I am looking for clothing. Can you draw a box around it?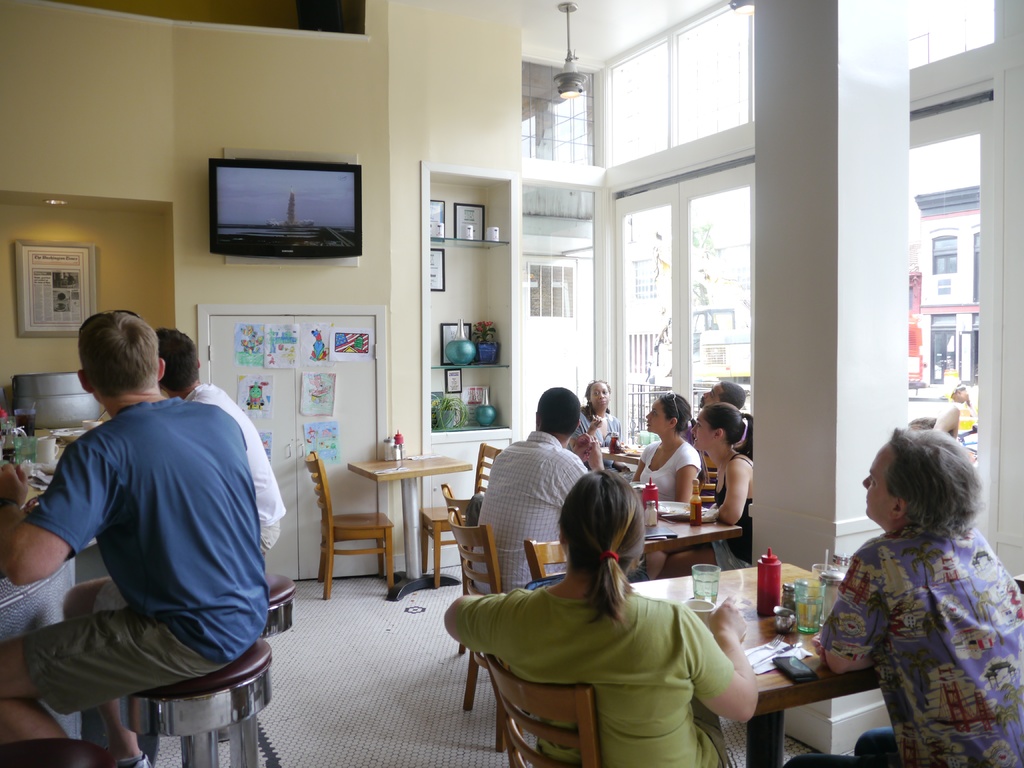
Sure, the bounding box is 636:440:703:505.
